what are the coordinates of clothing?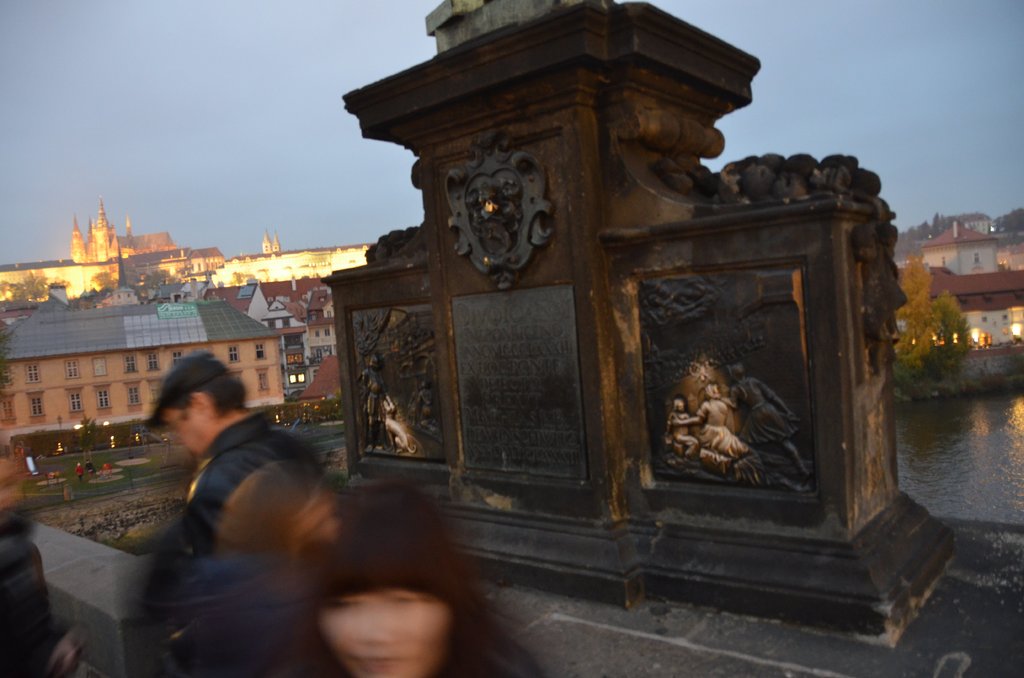
bbox=[166, 413, 317, 553].
